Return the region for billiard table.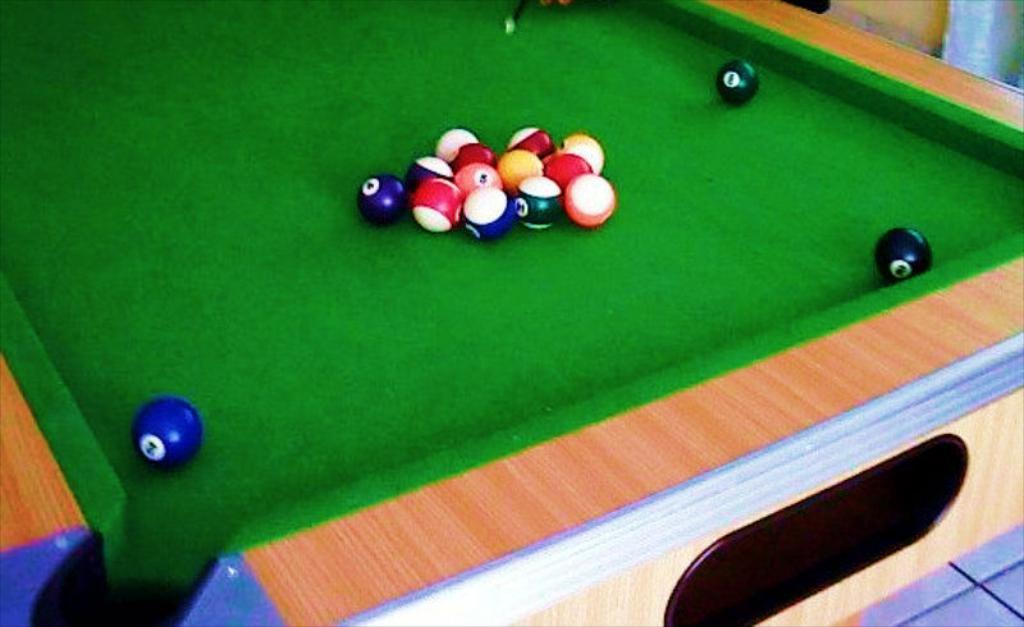
x1=0, y1=0, x2=1023, y2=626.
